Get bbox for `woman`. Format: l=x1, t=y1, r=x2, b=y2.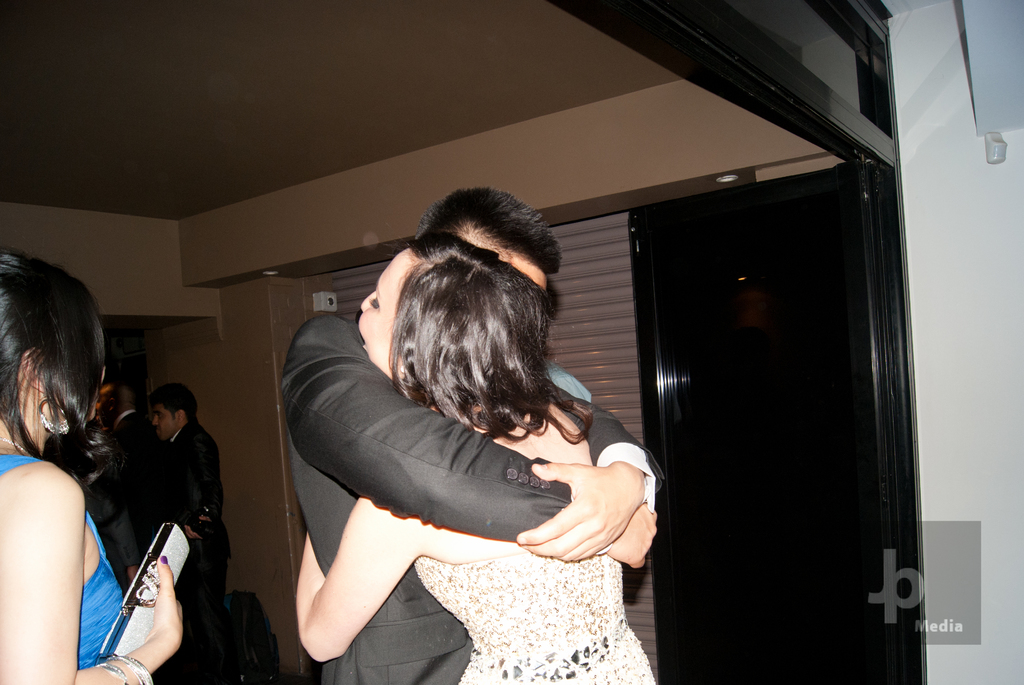
l=0, t=248, r=191, b=684.
